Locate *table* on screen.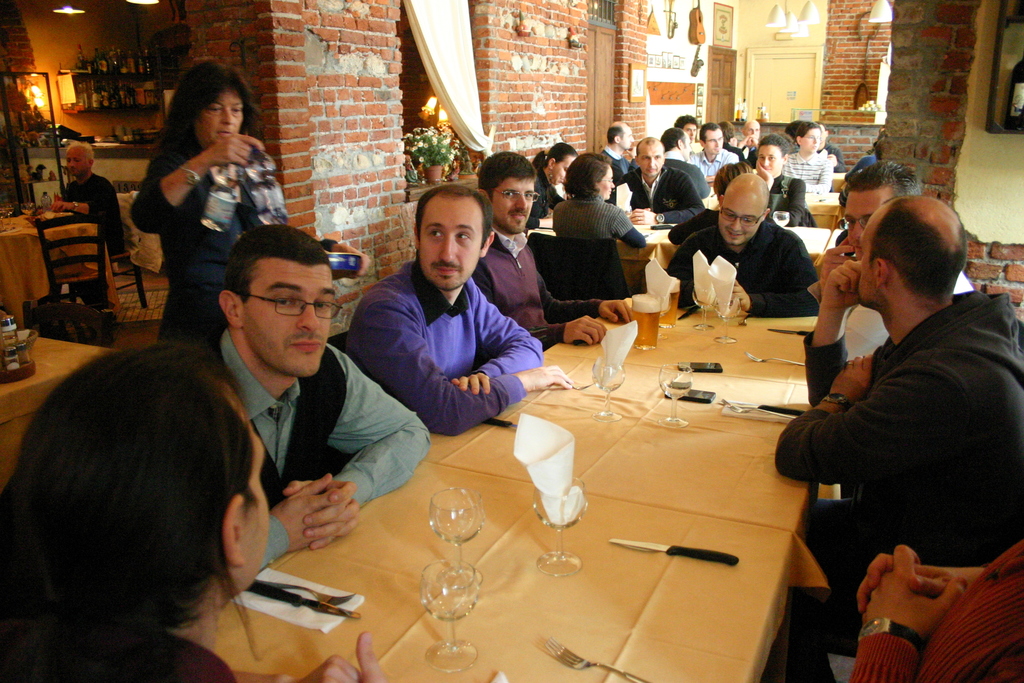
On screen at (left=694, top=182, right=840, bottom=231).
